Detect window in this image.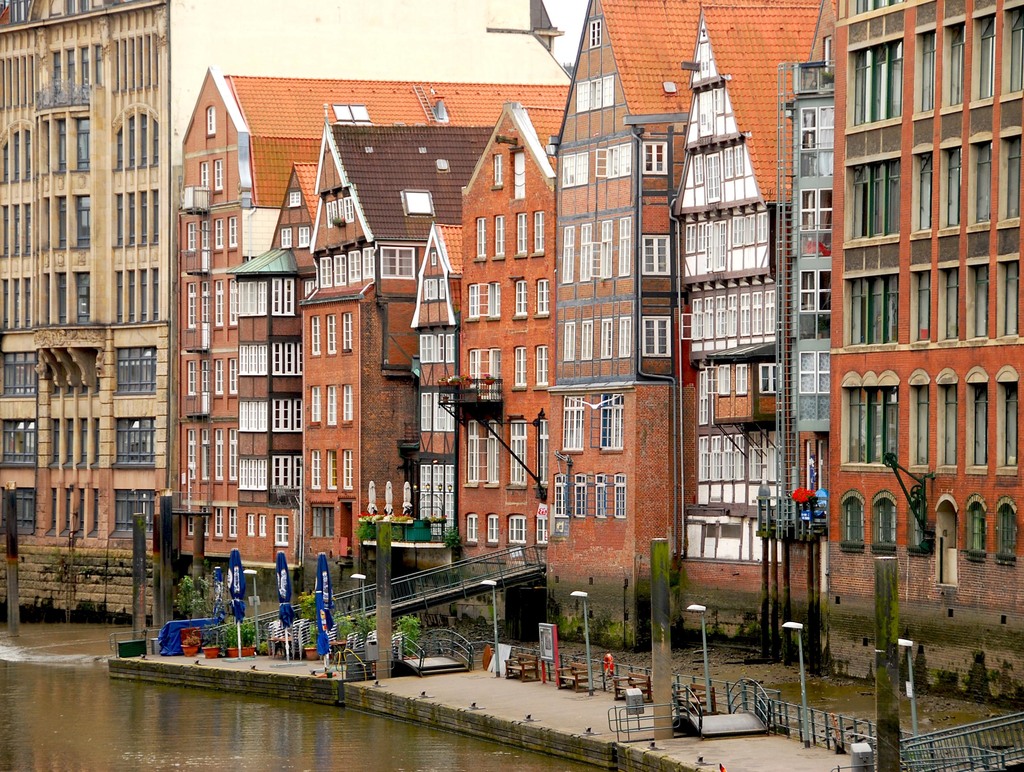
Detection: crop(739, 293, 753, 339).
